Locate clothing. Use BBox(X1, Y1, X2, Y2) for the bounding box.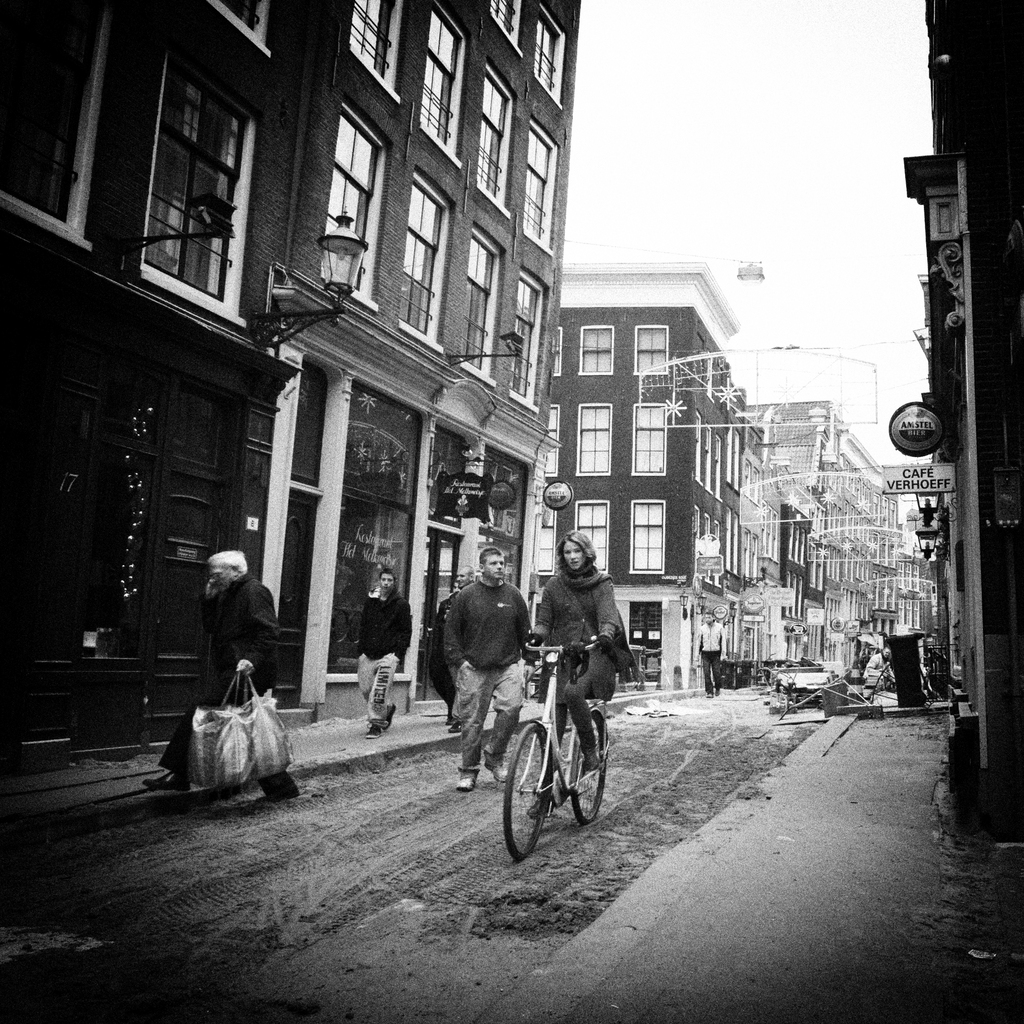
BBox(428, 566, 540, 776).
